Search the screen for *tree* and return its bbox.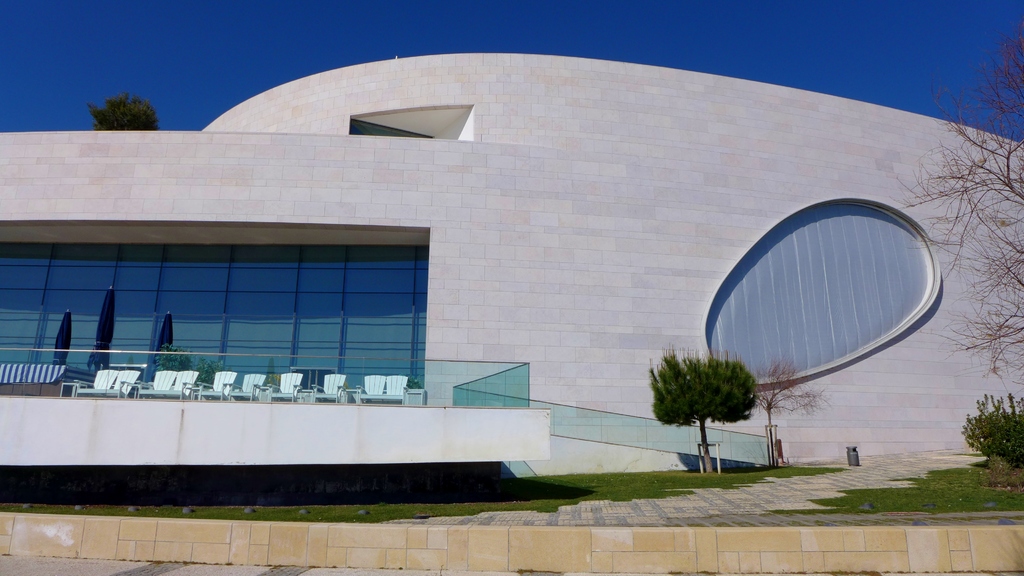
Found: (left=748, top=358, right=835, bottom=460).
